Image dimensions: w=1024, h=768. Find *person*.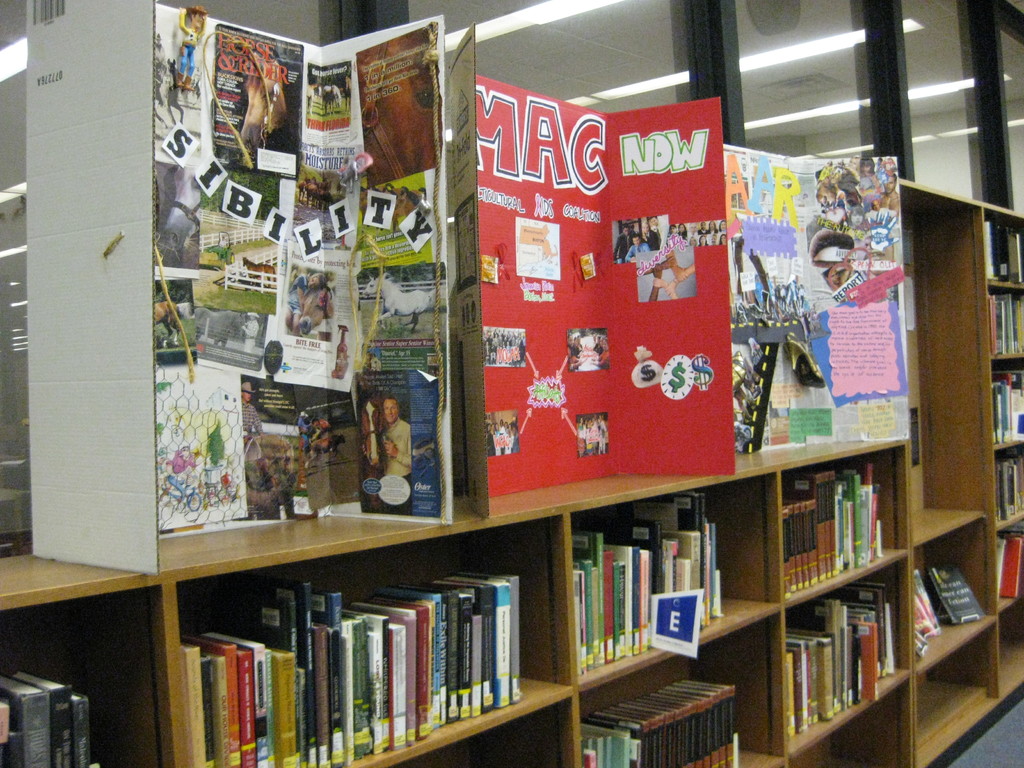
<region>848, 157, 863, 171</region>.
